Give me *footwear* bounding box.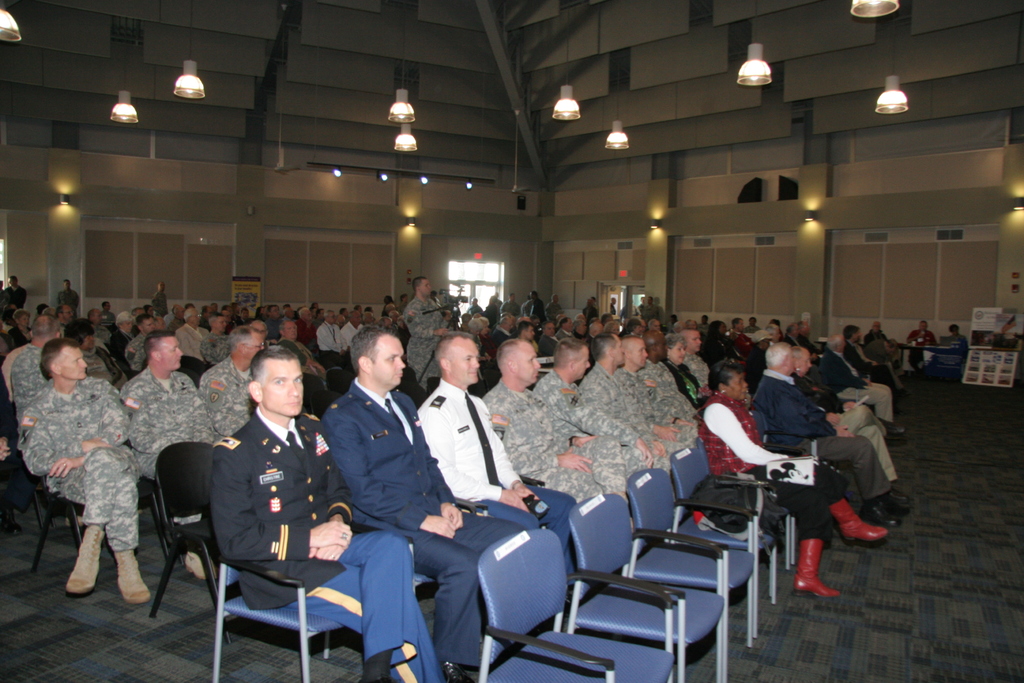
829/500/887/543.
